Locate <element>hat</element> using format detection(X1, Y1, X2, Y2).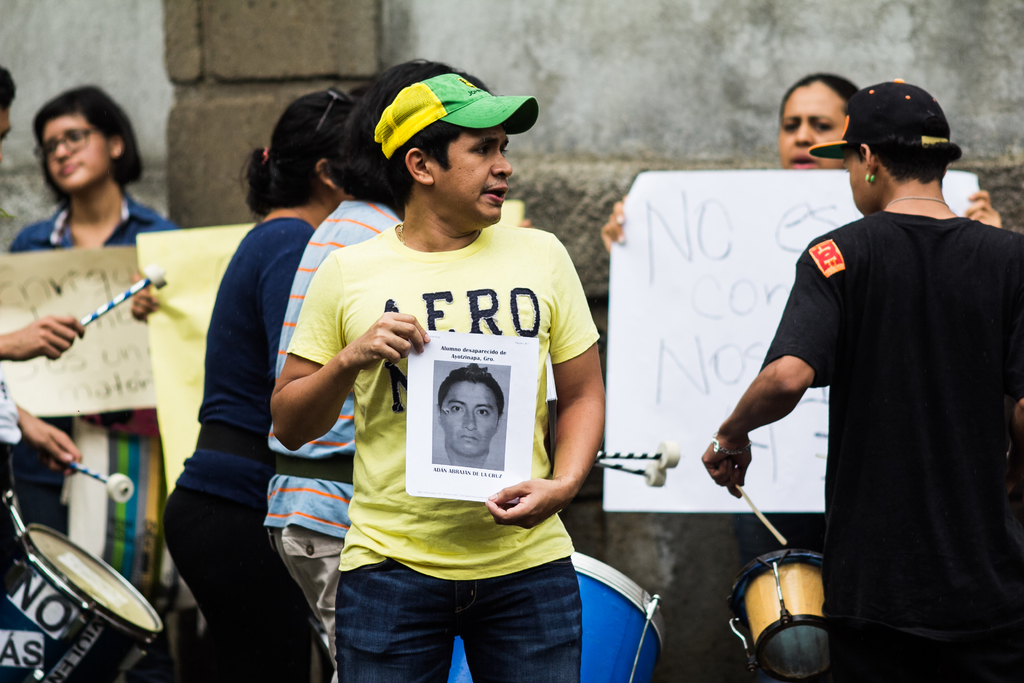
detection(806, 74, 948, 161).
